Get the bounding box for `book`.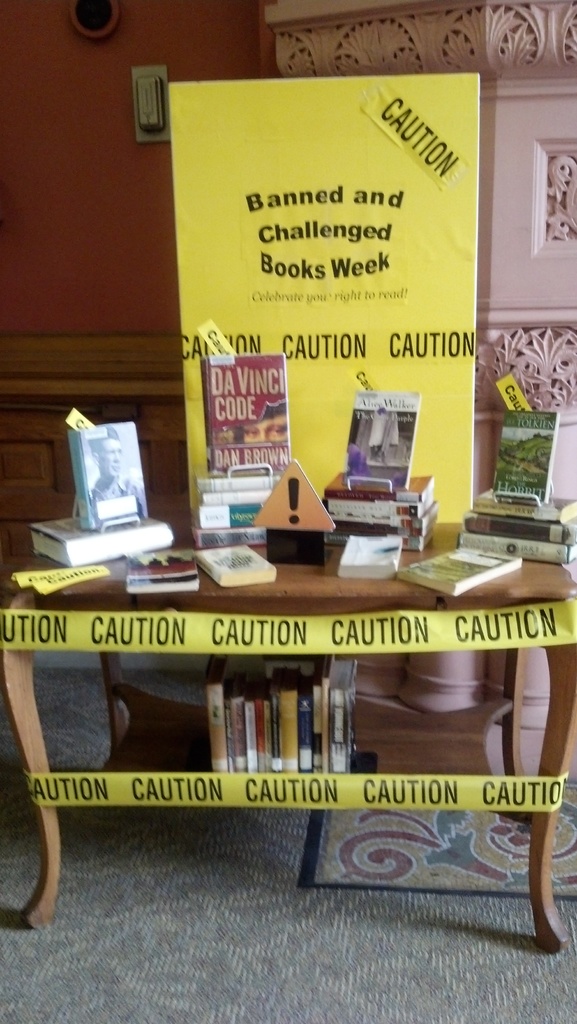
344, 392, 410, 497.
